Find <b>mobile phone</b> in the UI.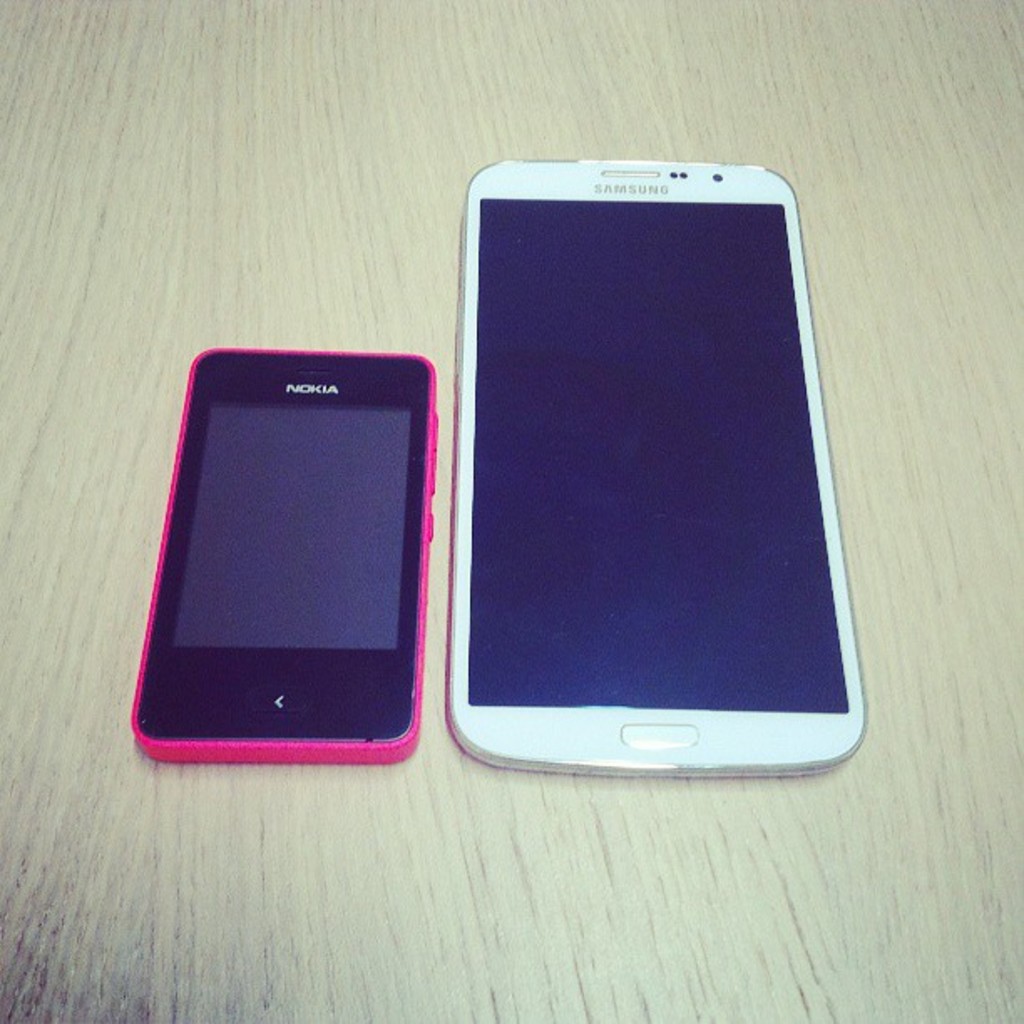
UI element at 125:345:445:763.
